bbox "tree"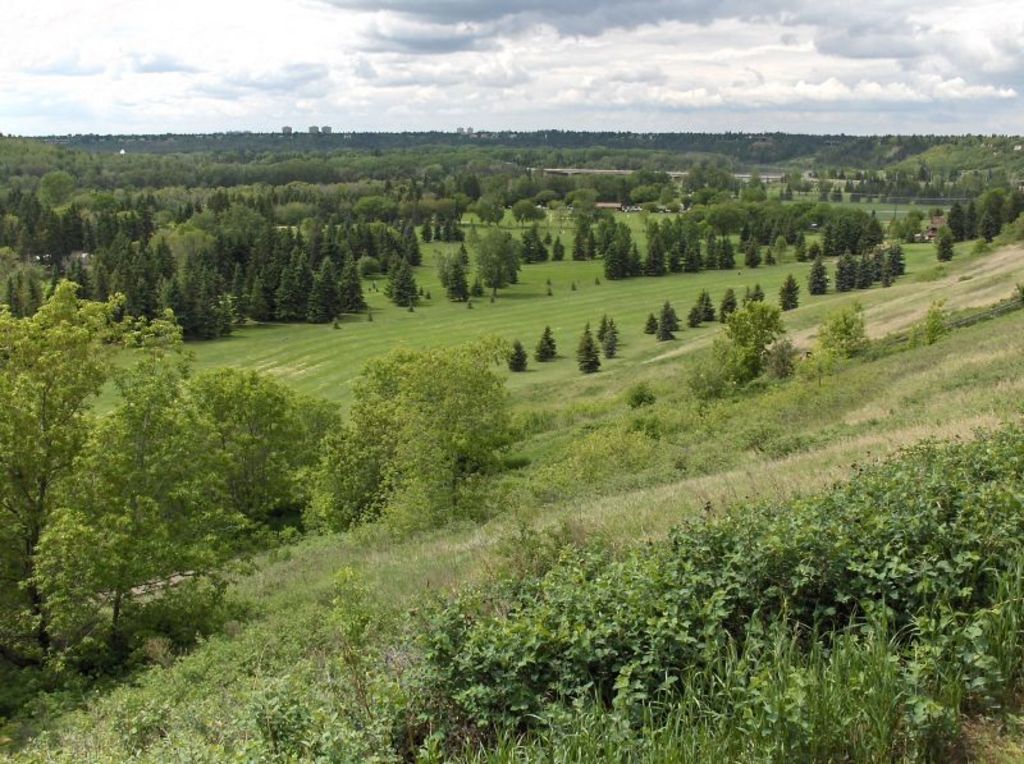
rect(836, 252, 858, 289)
